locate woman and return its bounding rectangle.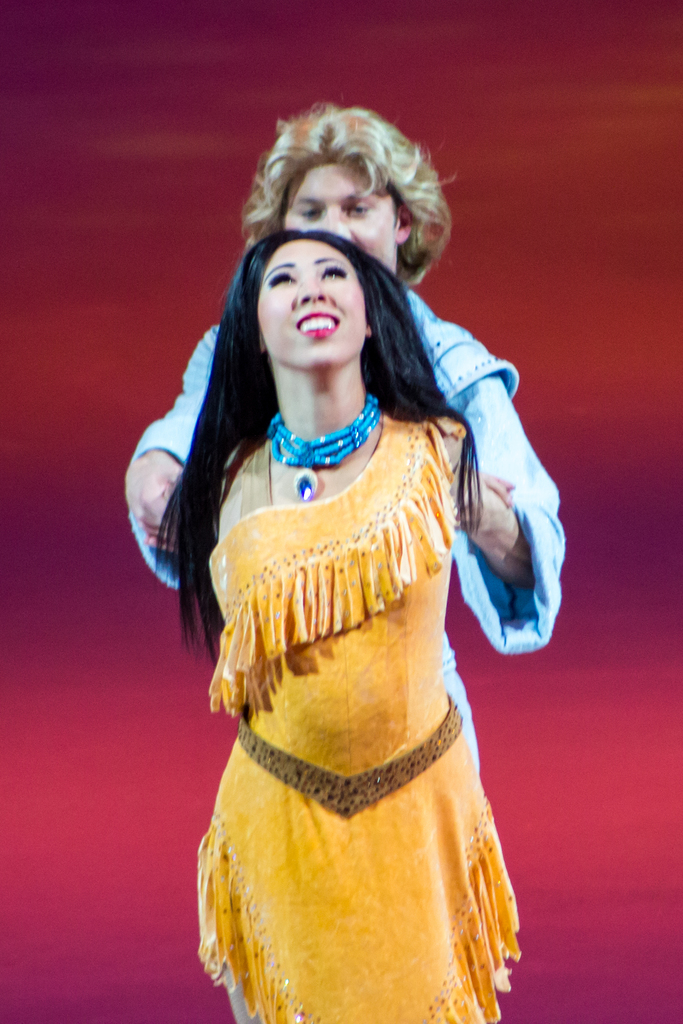
rect(134, 317, 548, 986).
